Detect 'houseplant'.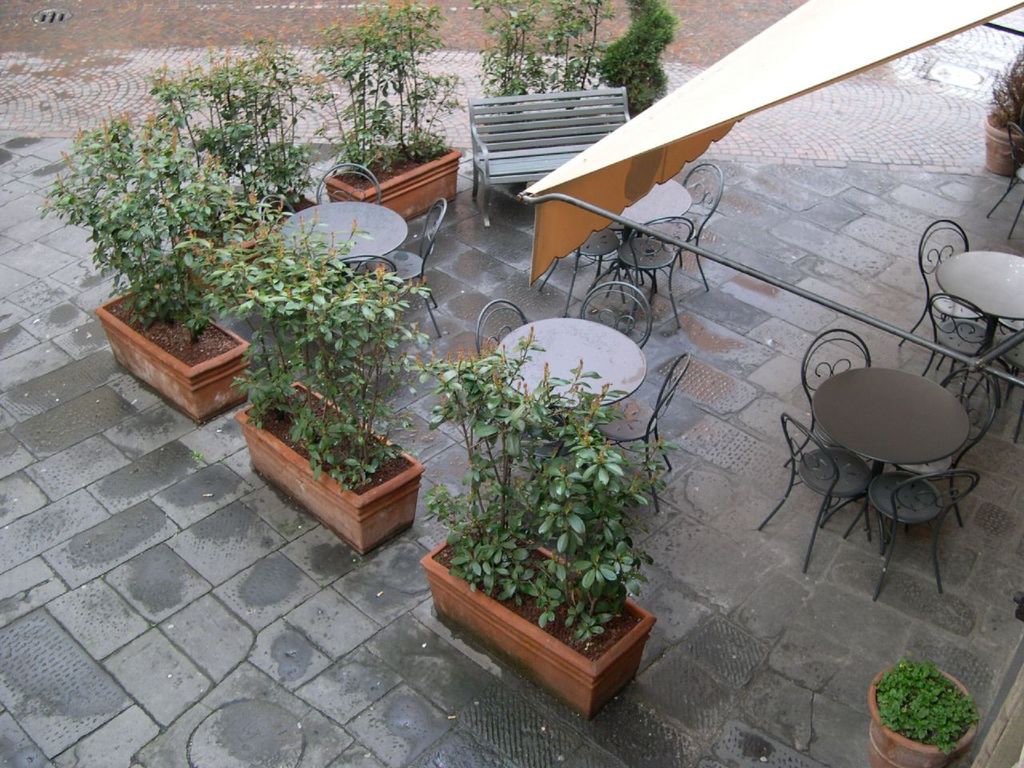
Detected at {"x1": 978, "y1": 45, "x2": 1023, "y2": 169}.
